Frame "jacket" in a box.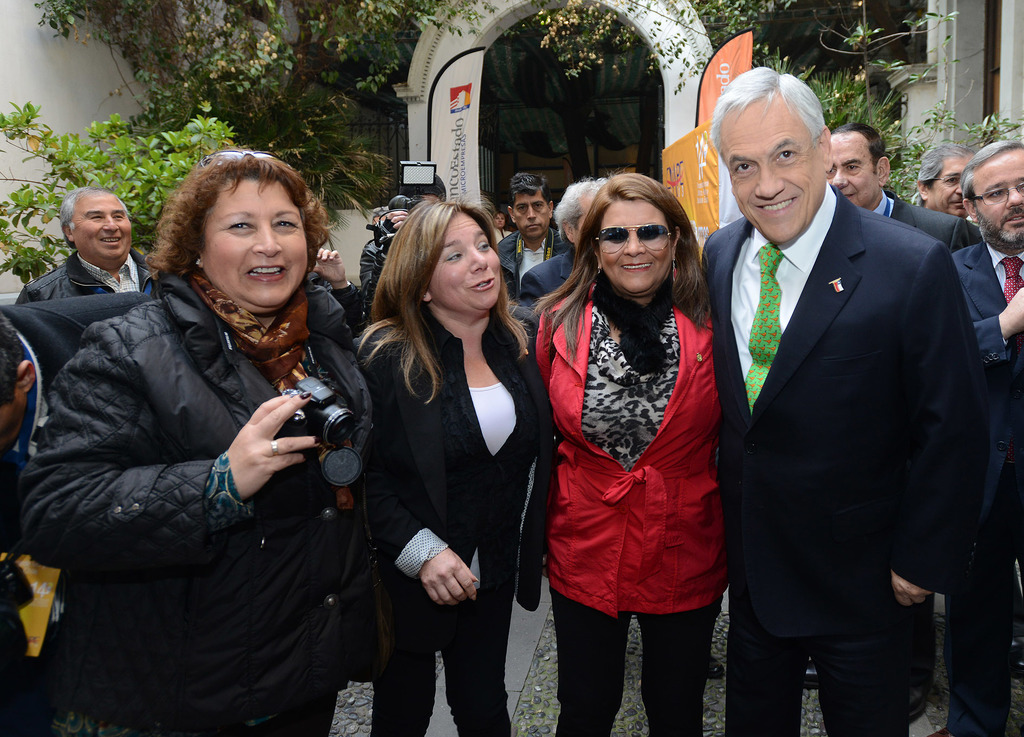
crop(14, 250, 163, 301).
